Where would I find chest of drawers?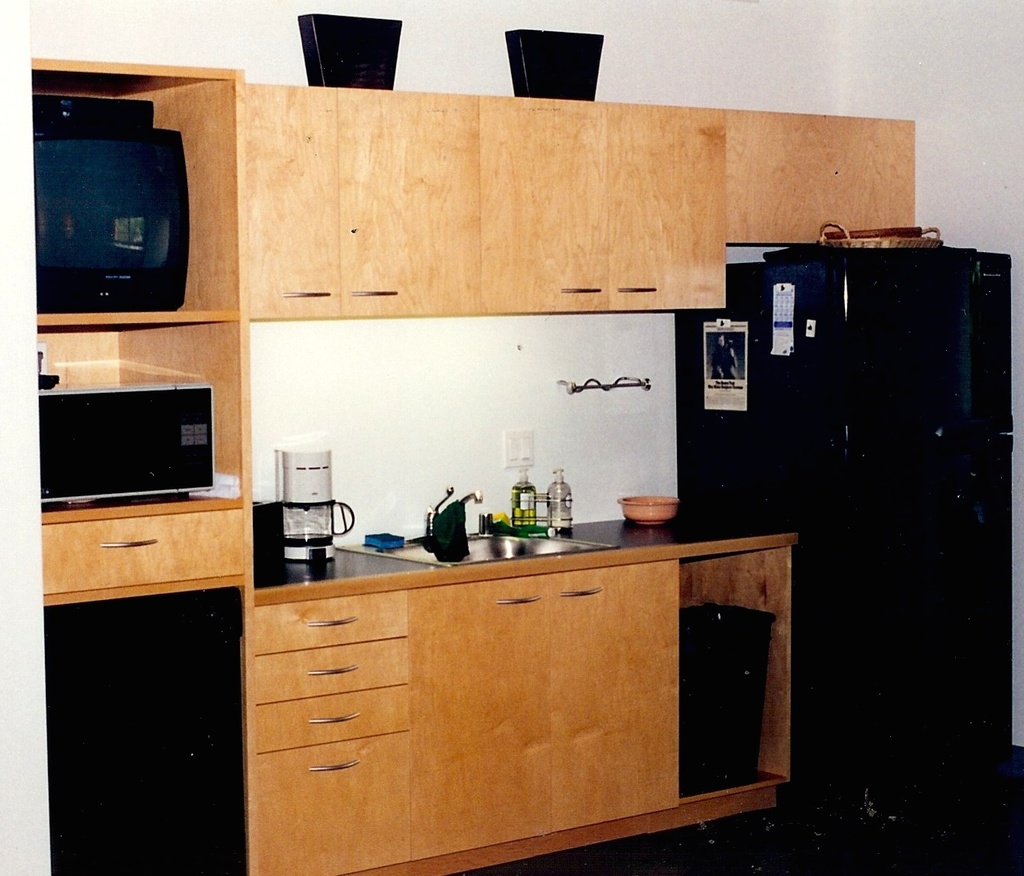
At pyautogui.locateOnScreen(240, 515, 802, 875).
